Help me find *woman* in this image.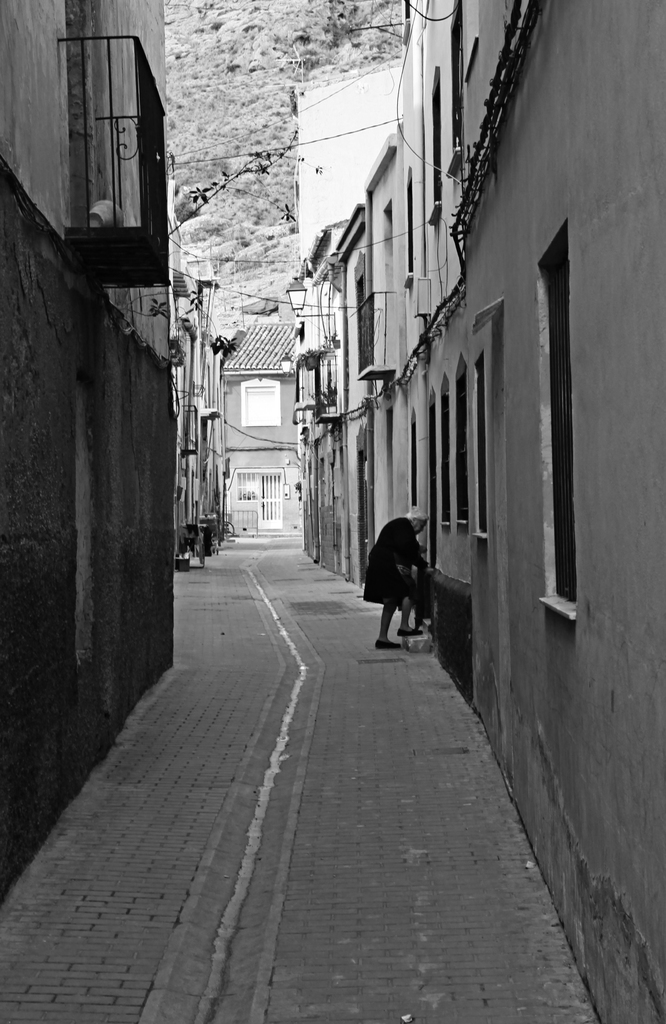
Found it: <region>359, 499, 428, 650</region>.
